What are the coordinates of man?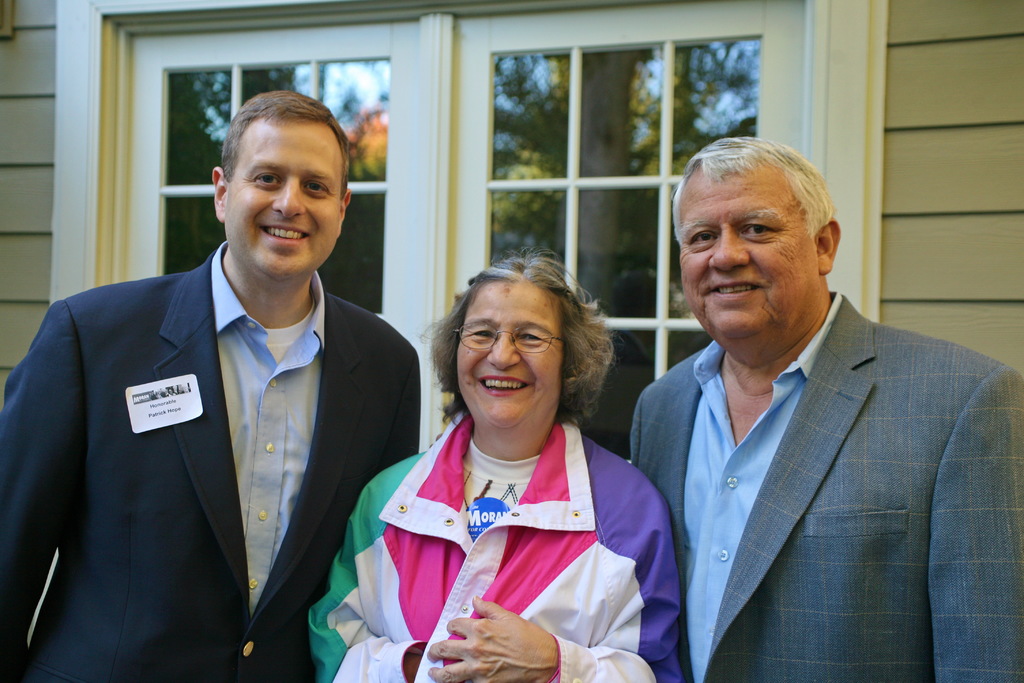
locate(0, 92, 420, 682).
